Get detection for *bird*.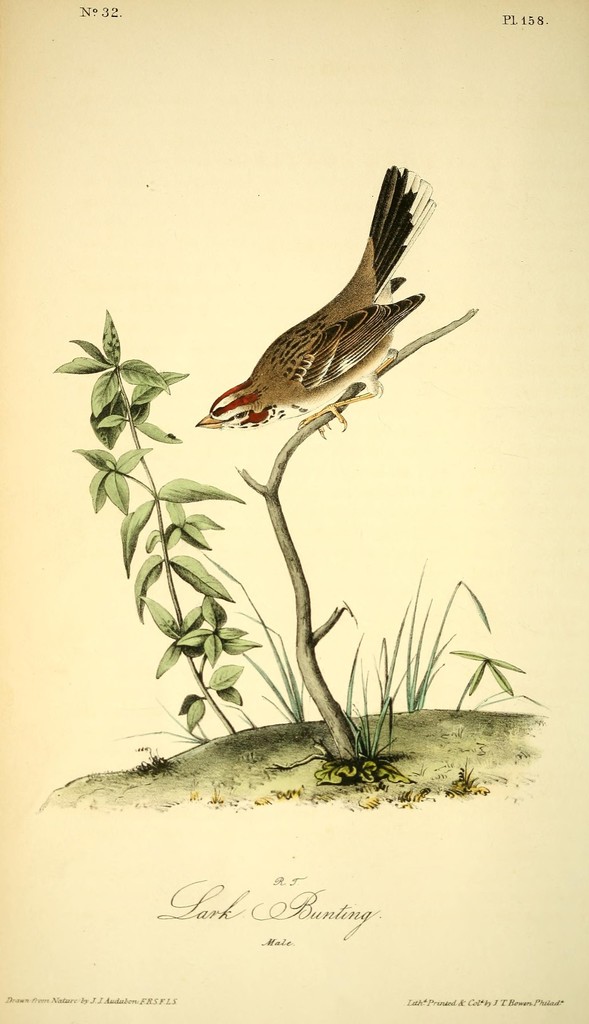
Detection: bbox=[196, 154, 448, 424].
